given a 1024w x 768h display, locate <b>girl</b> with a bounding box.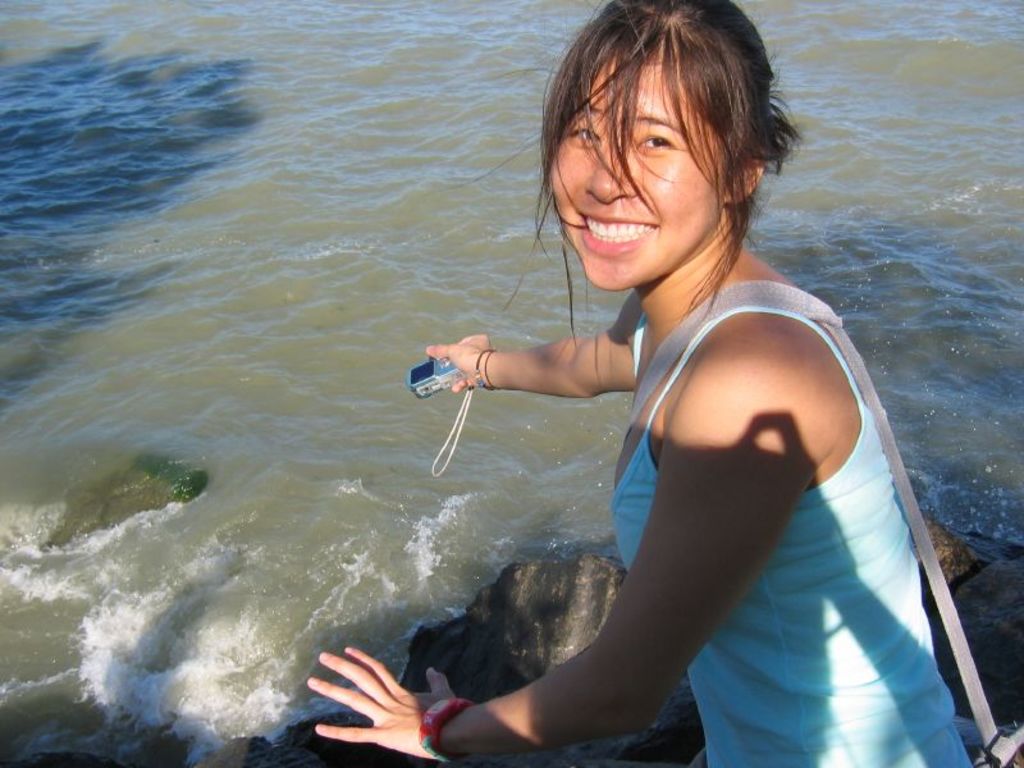
Located: crop(306, 0, 979, 767).
